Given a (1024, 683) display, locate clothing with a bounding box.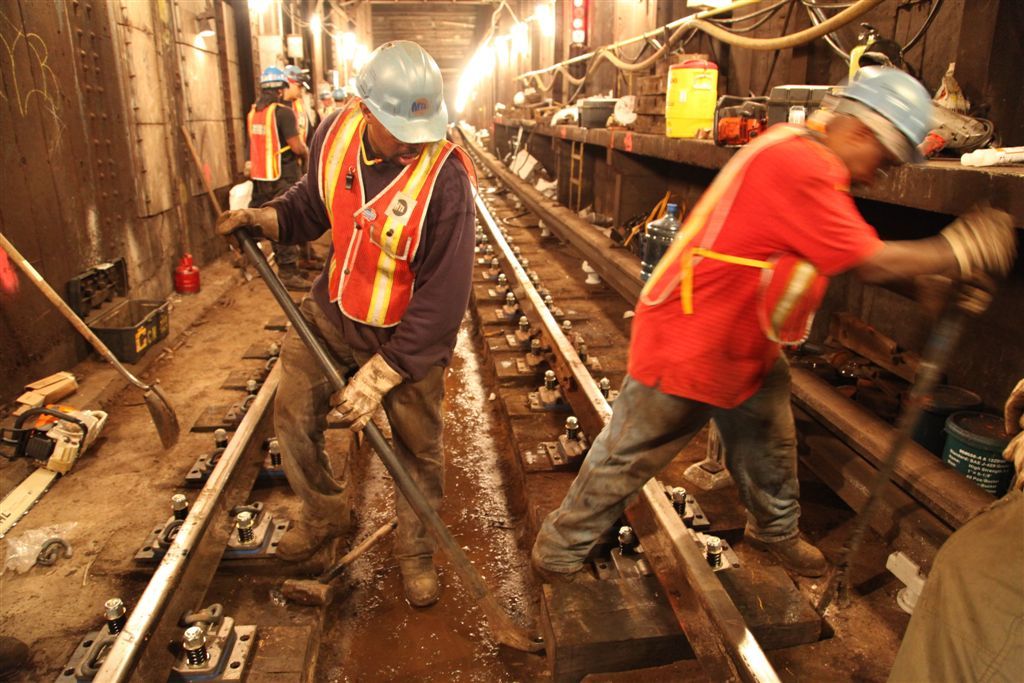
Located: detection(581, 125, 881, 531).
